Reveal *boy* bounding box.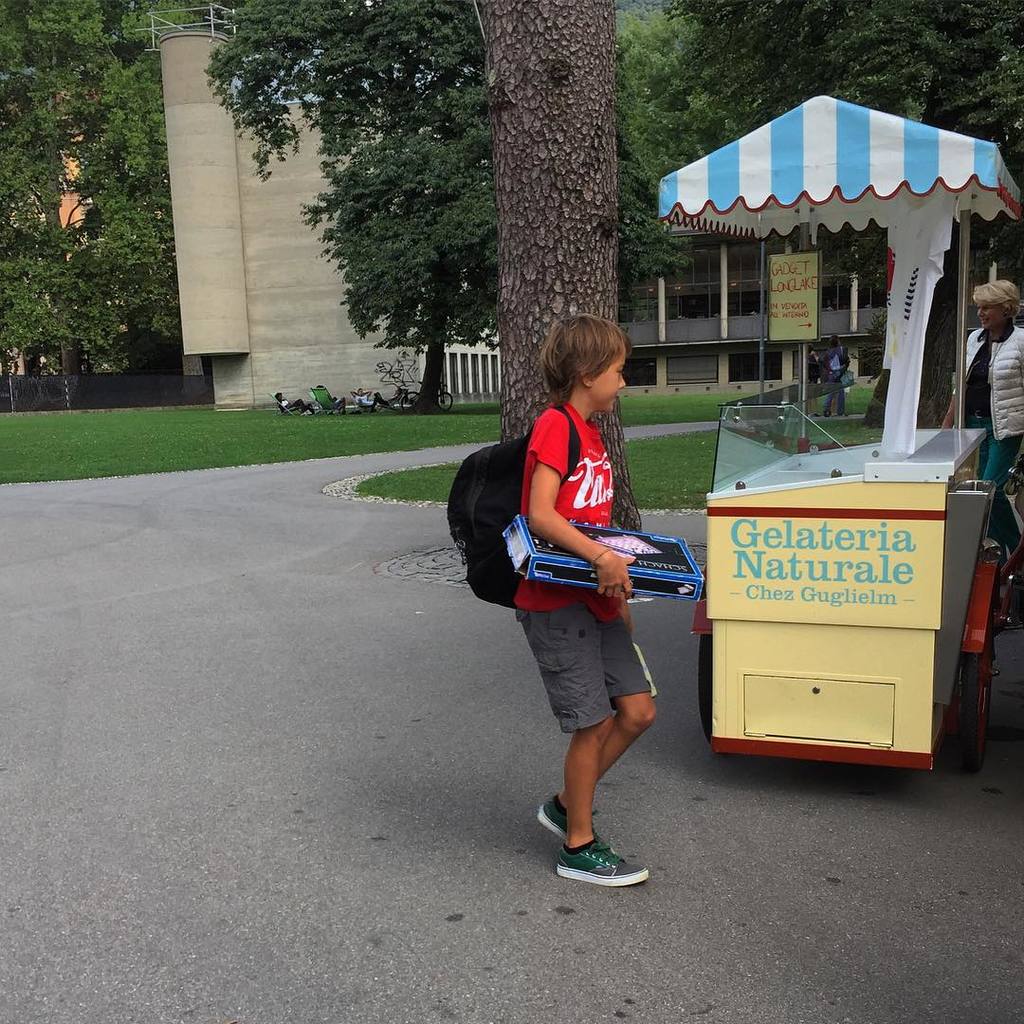
Revealed: crop(504, 304, 670, 906).
